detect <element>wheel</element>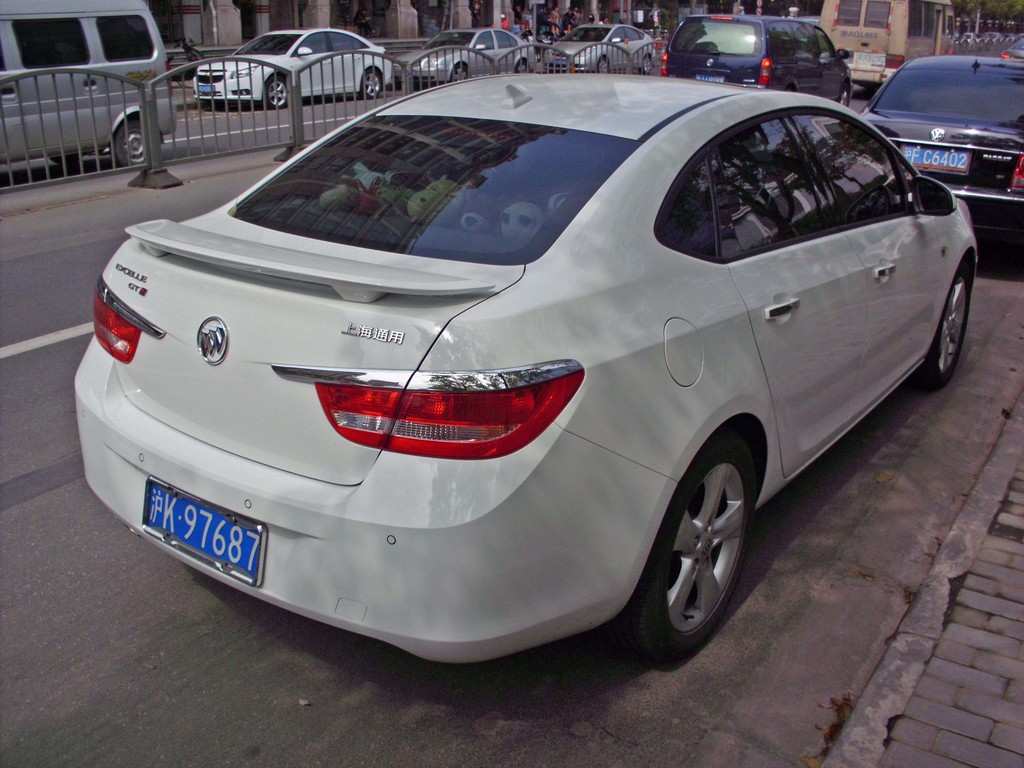
[362, 67, 387, 93]
